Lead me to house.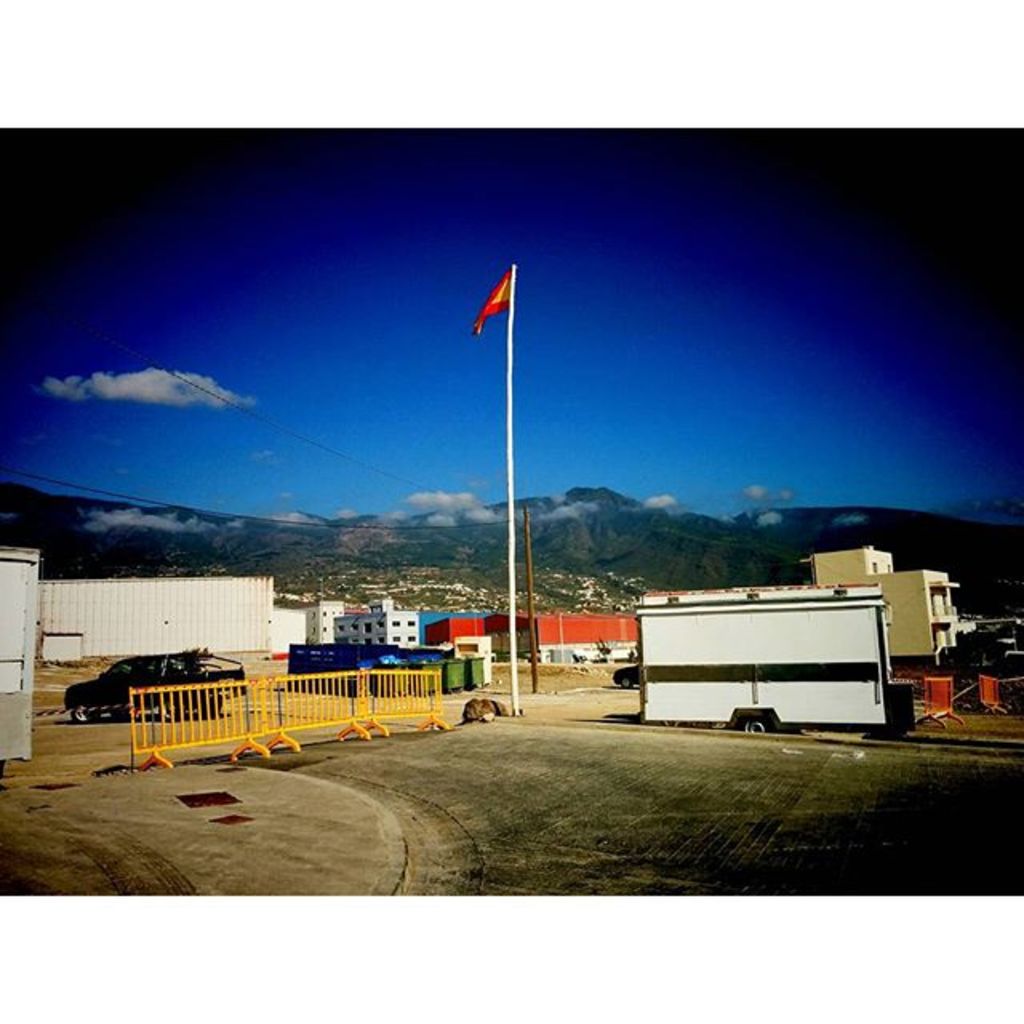
Lead to 282:602:334:667.
